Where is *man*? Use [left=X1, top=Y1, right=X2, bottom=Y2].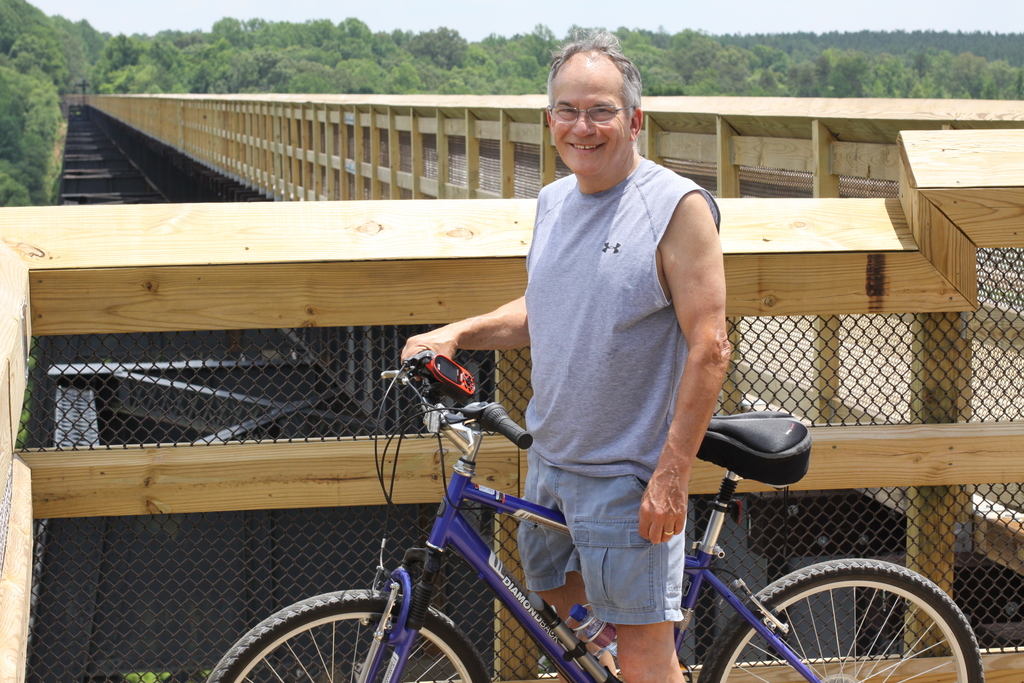
[left=397, top=34, right=725, bottom=682].
